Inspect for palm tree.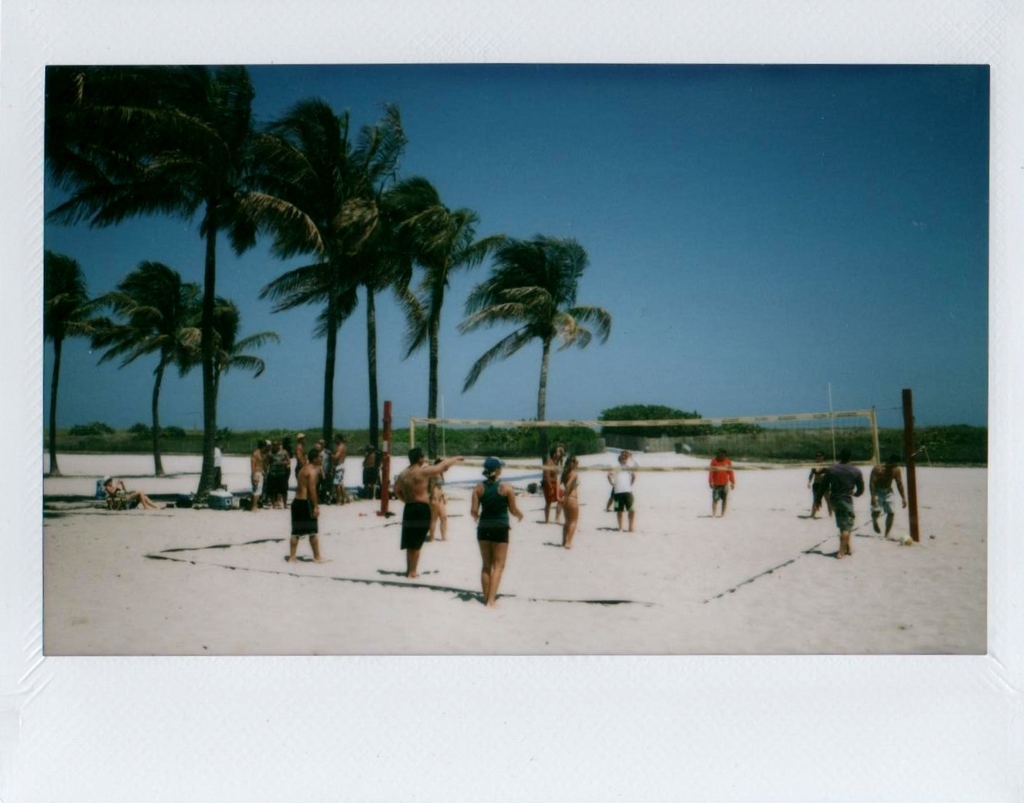
Inspection: [211,116,479,515].
